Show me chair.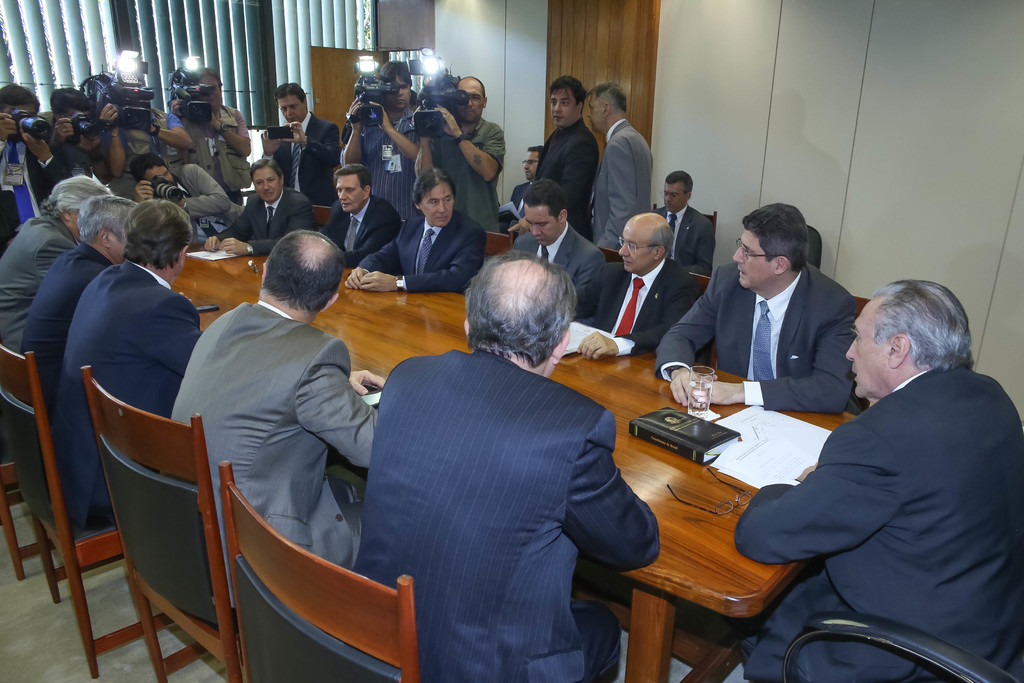
chair is here: BBox(0, 339, 168, 682).
